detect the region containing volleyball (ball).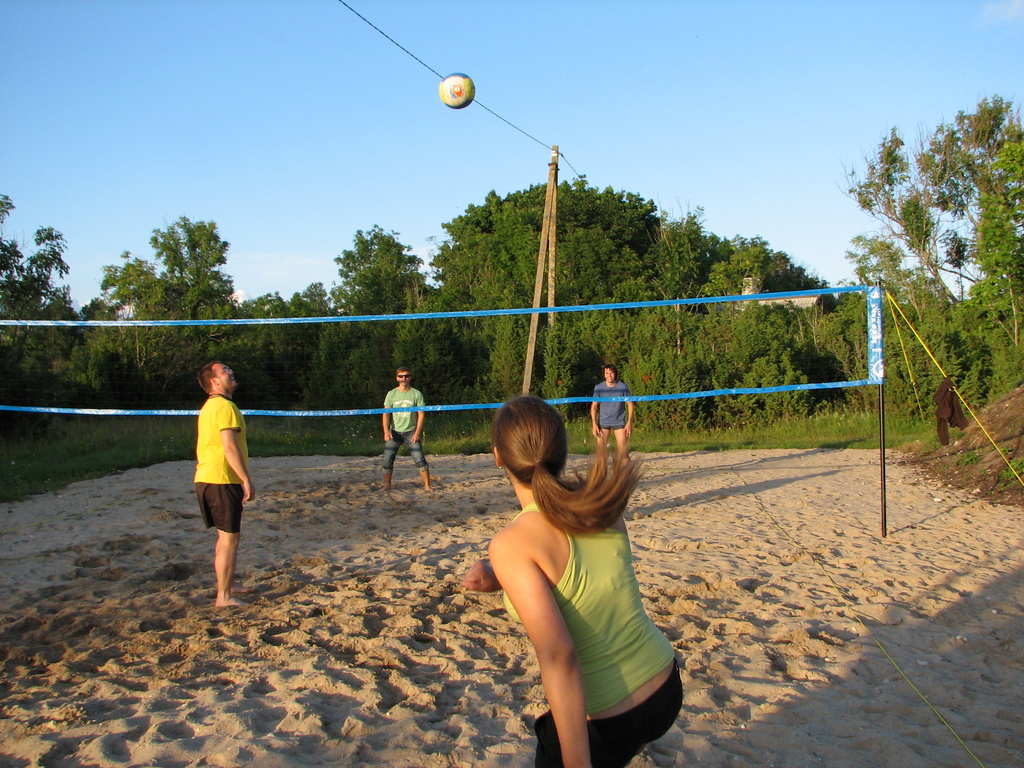
crop(436, 70, 477, 108).
